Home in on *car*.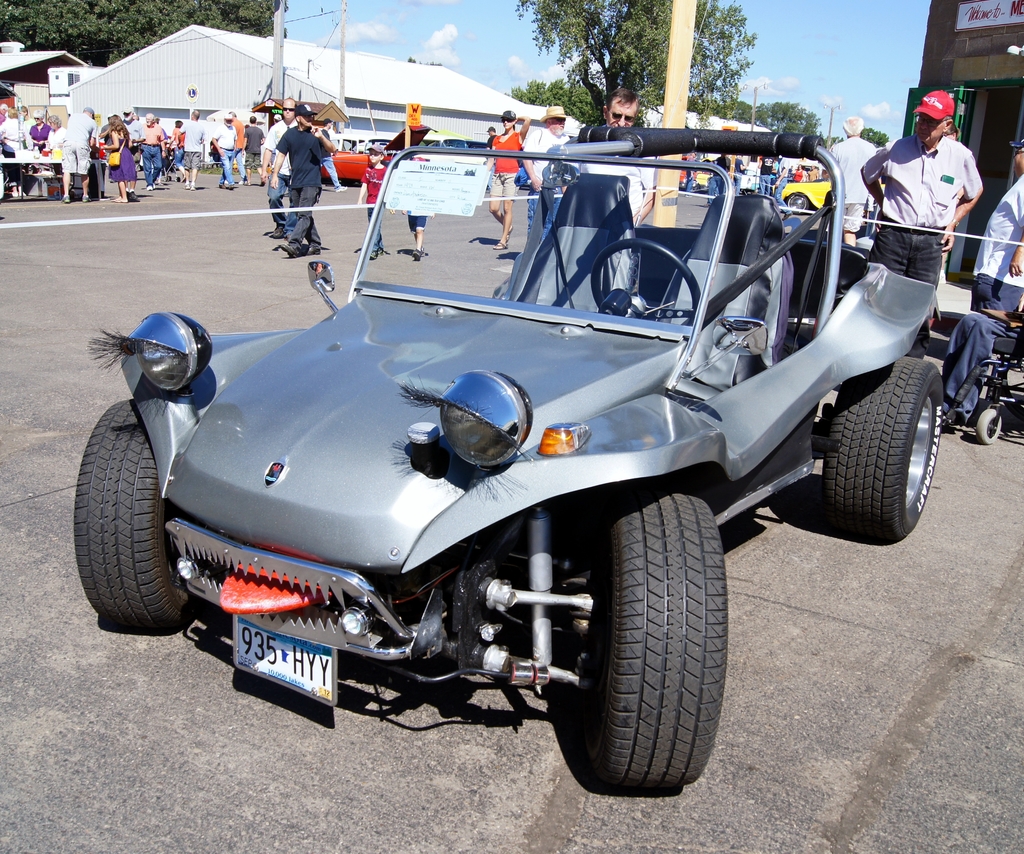
Homed in at crop(730, 164, 760, 193).
